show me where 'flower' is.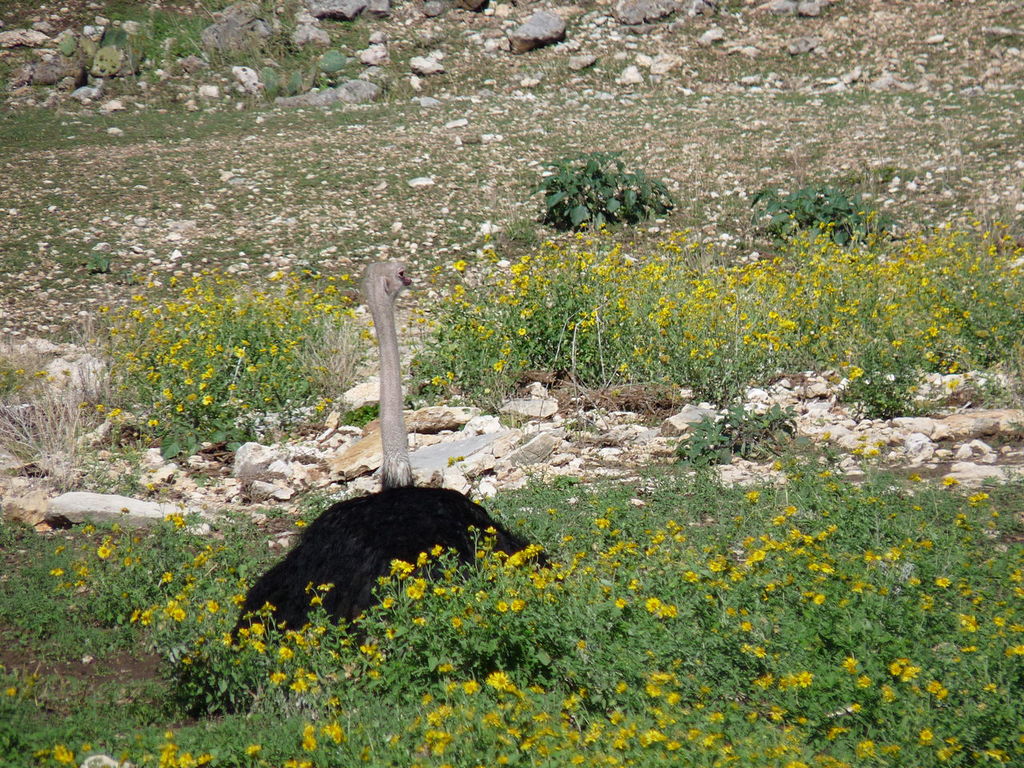
'flower' is at left=645, top=596, right=659, bottom=612.
